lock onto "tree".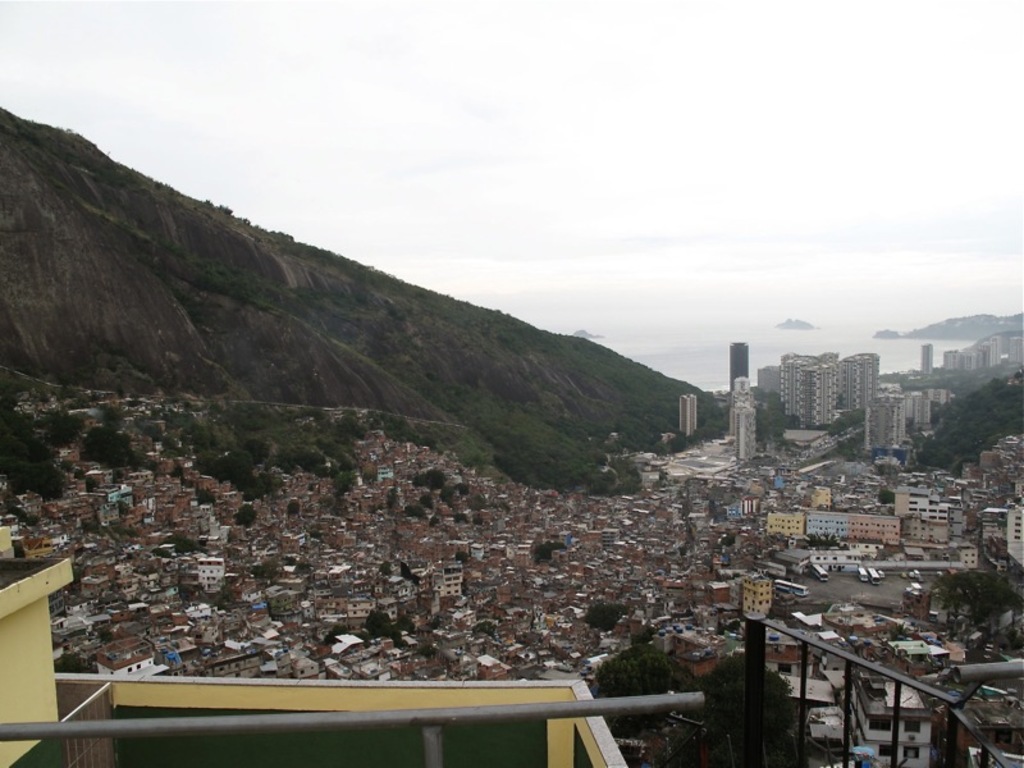
Locked: 585,607,632,630.
